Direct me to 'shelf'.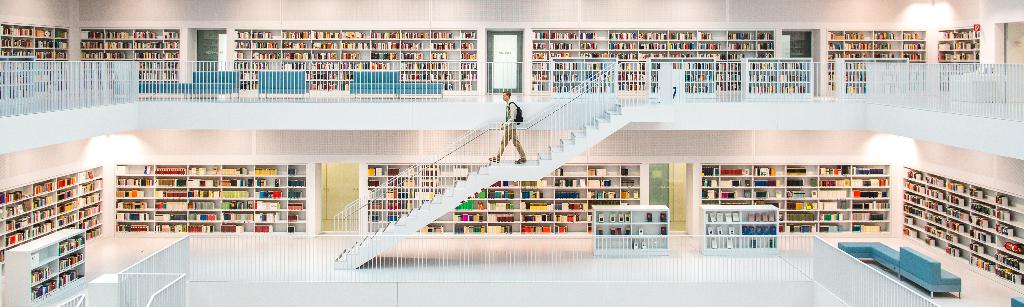
Direction: [x1=849, y1=40, x2=870, y2=54].
